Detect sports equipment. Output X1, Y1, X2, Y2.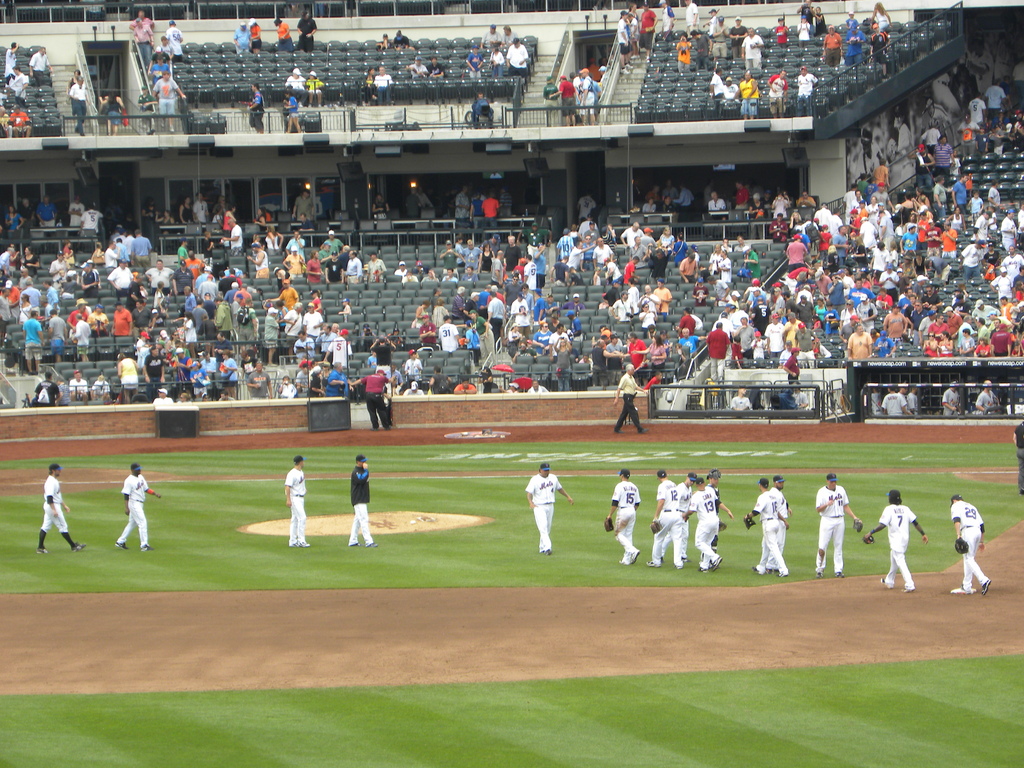
952, 534, 964, 553.
